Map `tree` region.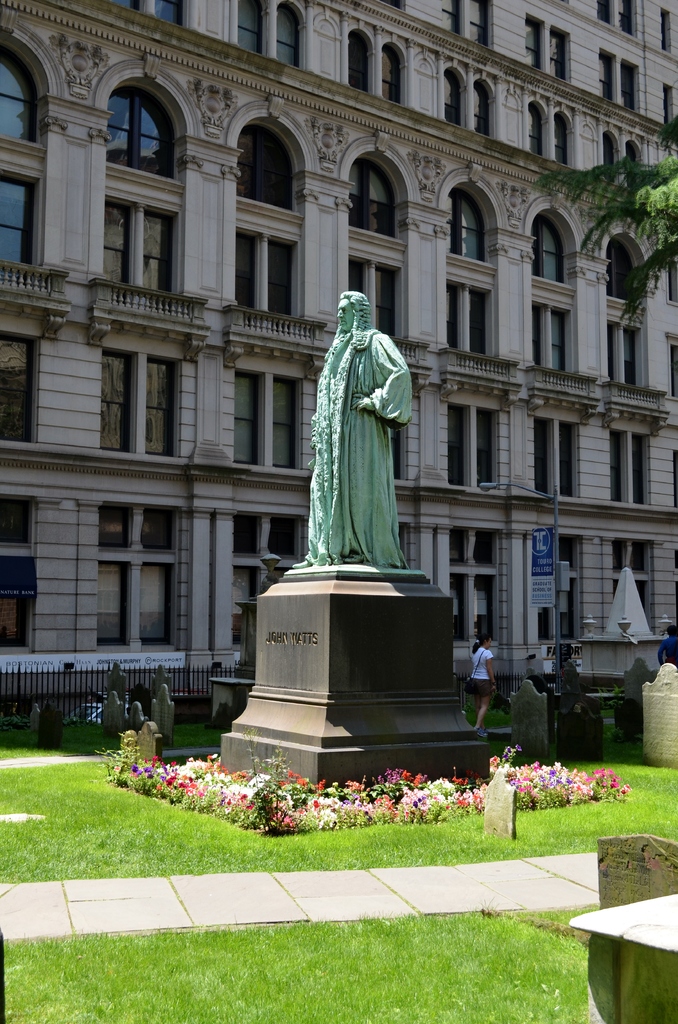
Mapped to bbox=[532, 106, 677, 322].
